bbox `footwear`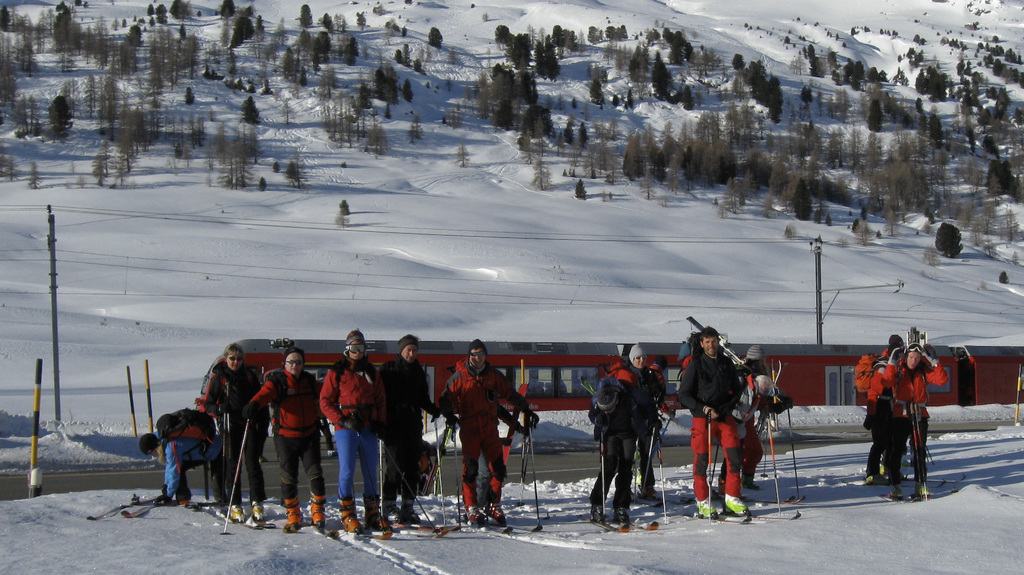
l=488, t=496, r=504, b=531
